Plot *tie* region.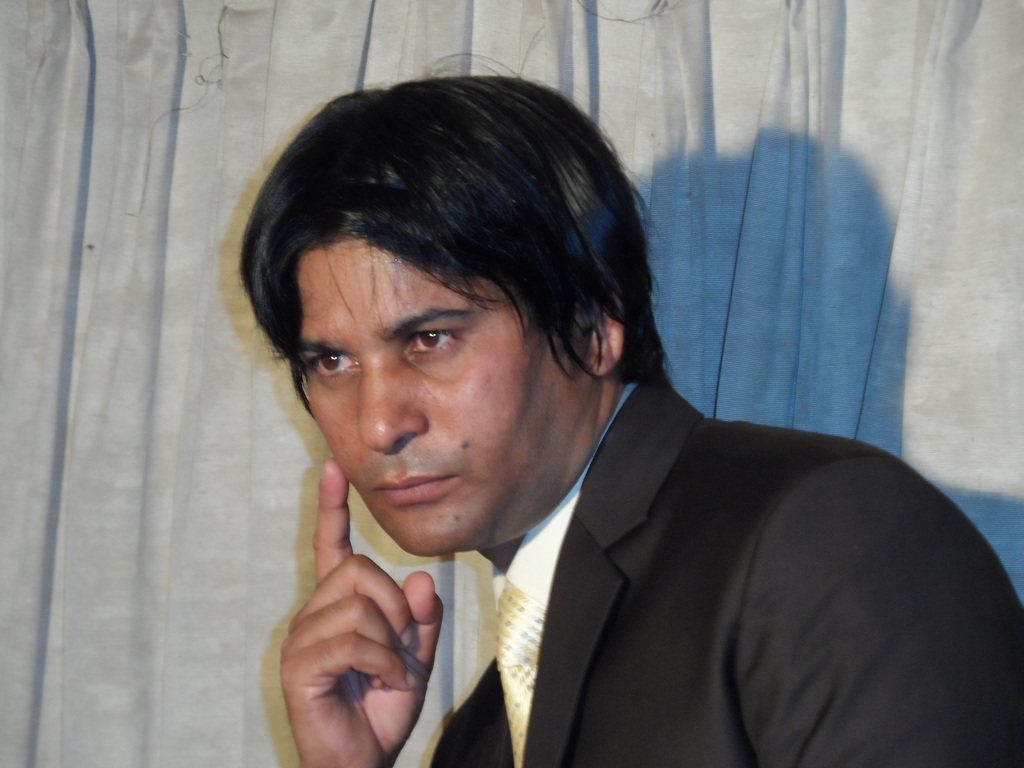
Plotted at [491, 579, 550, 767].
